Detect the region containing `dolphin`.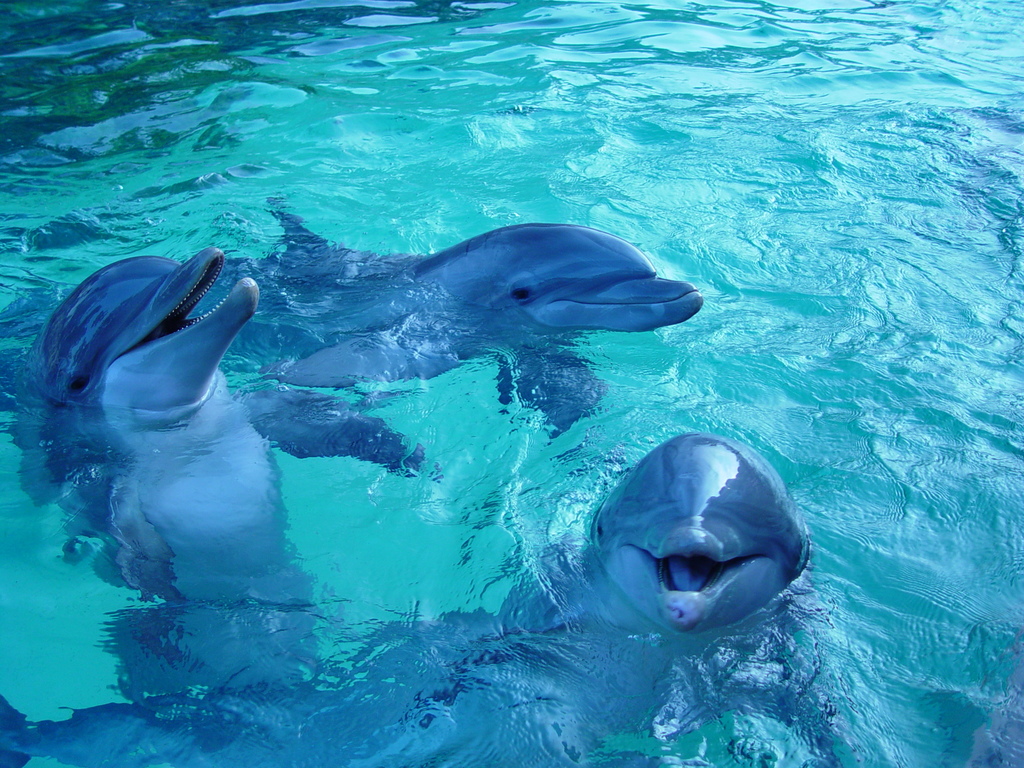
region(7, 246, 433, 716).
